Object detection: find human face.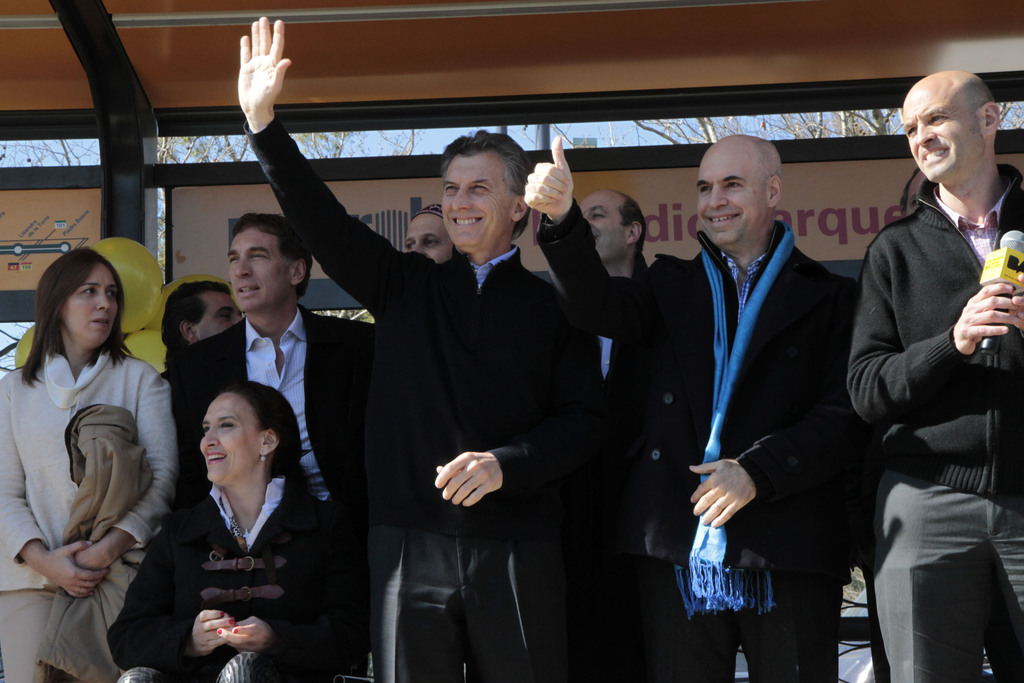
BBox(694, 145, 760, 247).
